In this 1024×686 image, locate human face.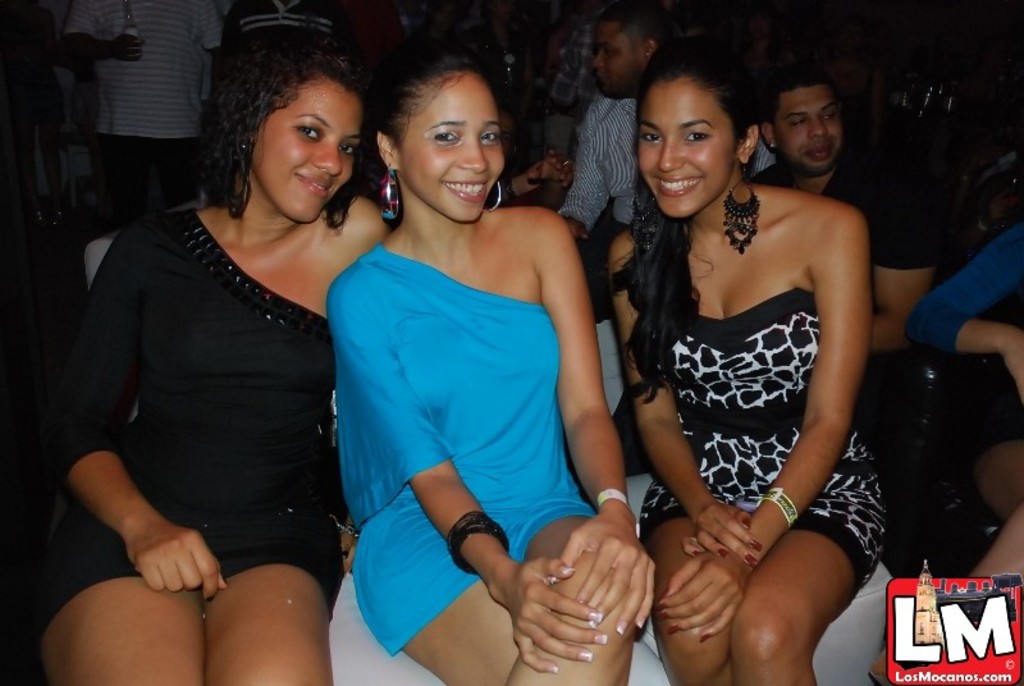
Bounding box: bbox=[250, 77, 364, 225].
